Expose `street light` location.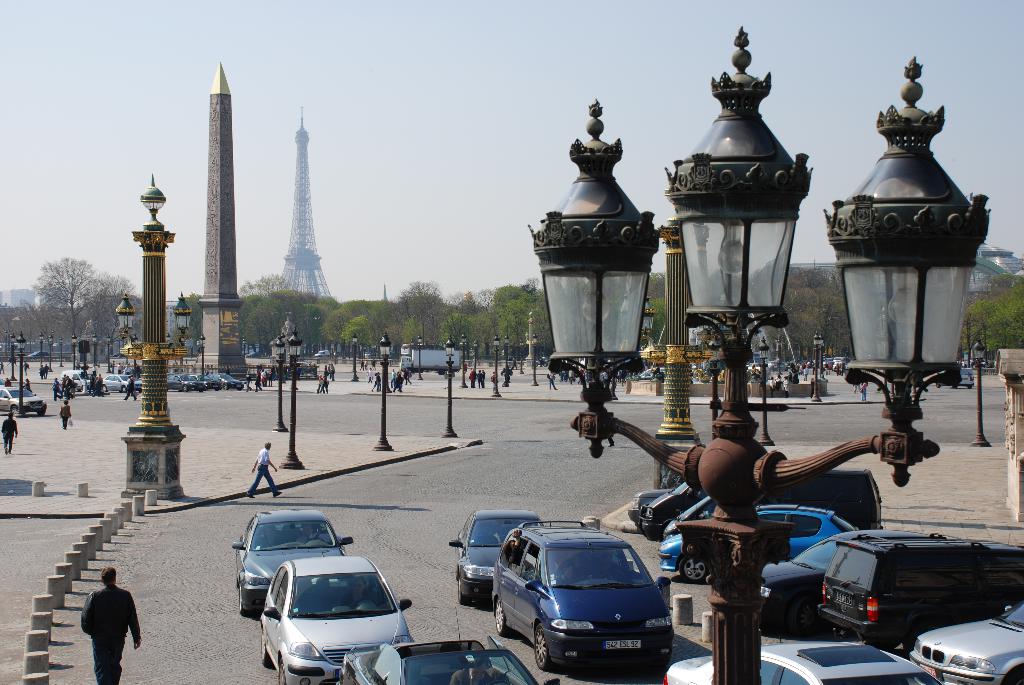
Exposed at 90:332:97:367.
